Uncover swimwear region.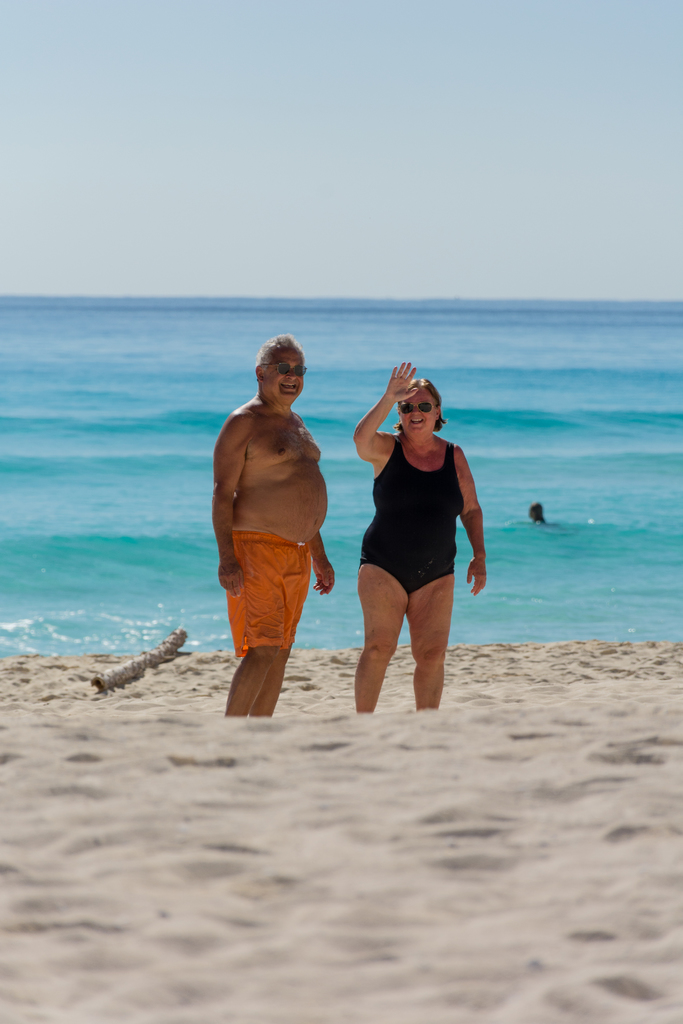
Uncovered: BBox(359, 431, 467, 593).
